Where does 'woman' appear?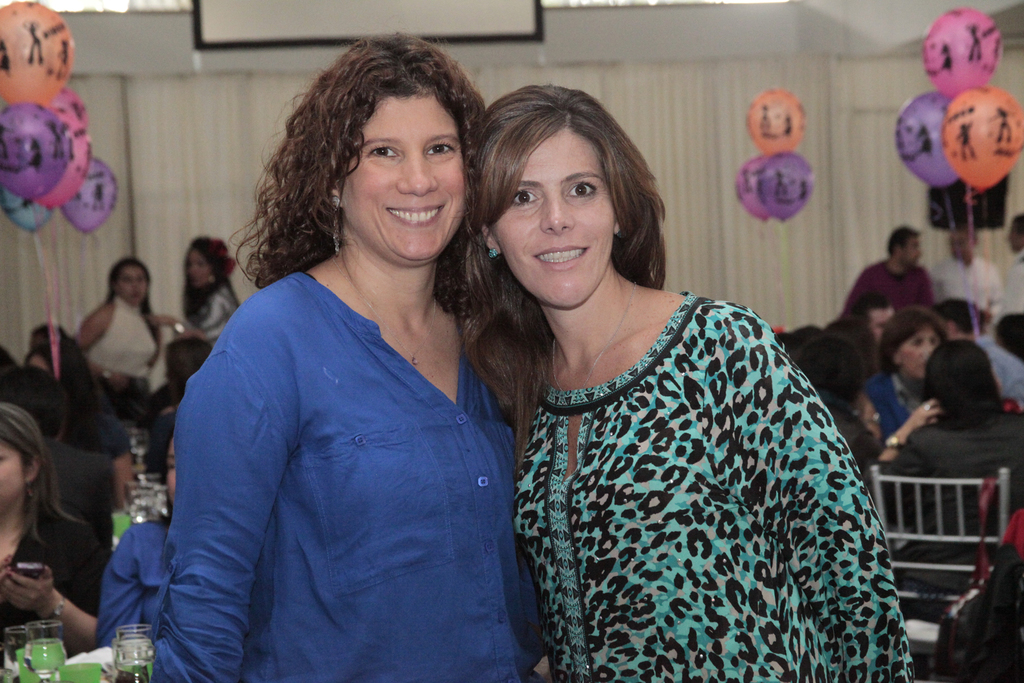
Appears at x1=858, y1=306, x2=954, y2=473.
